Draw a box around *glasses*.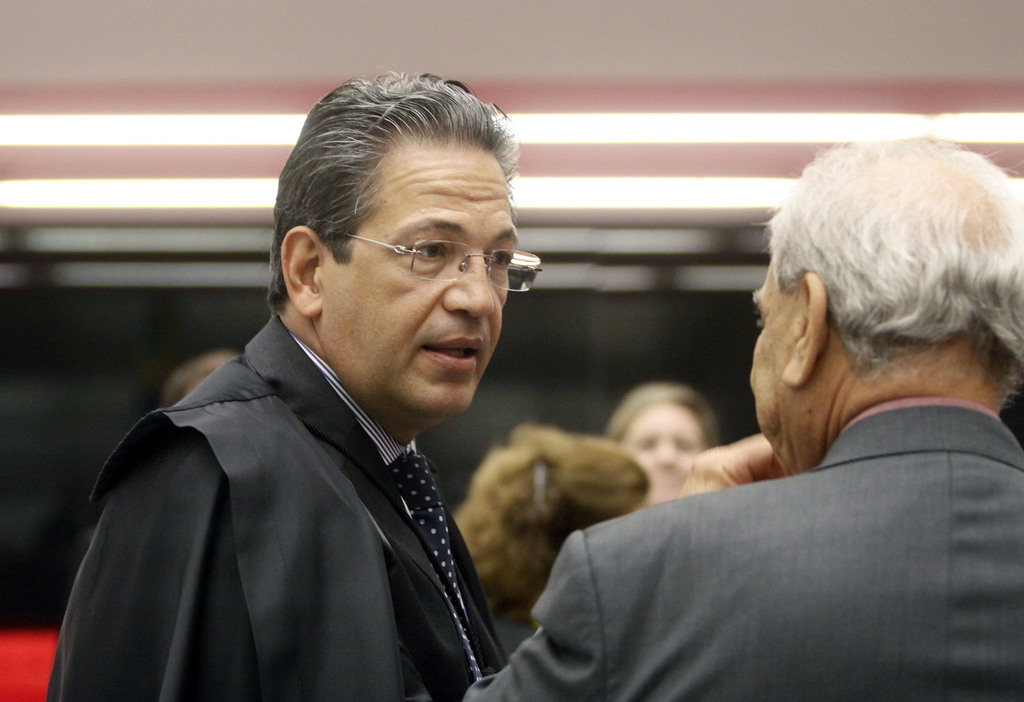
299,213,515,290.
